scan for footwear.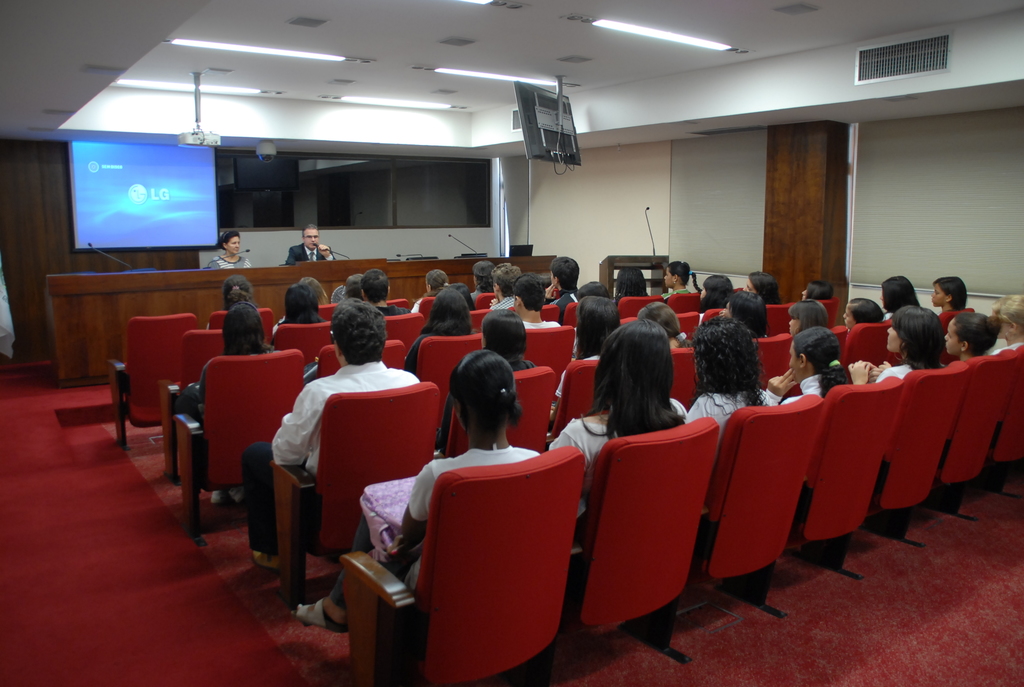
Scan result: [253,547,303,574].
